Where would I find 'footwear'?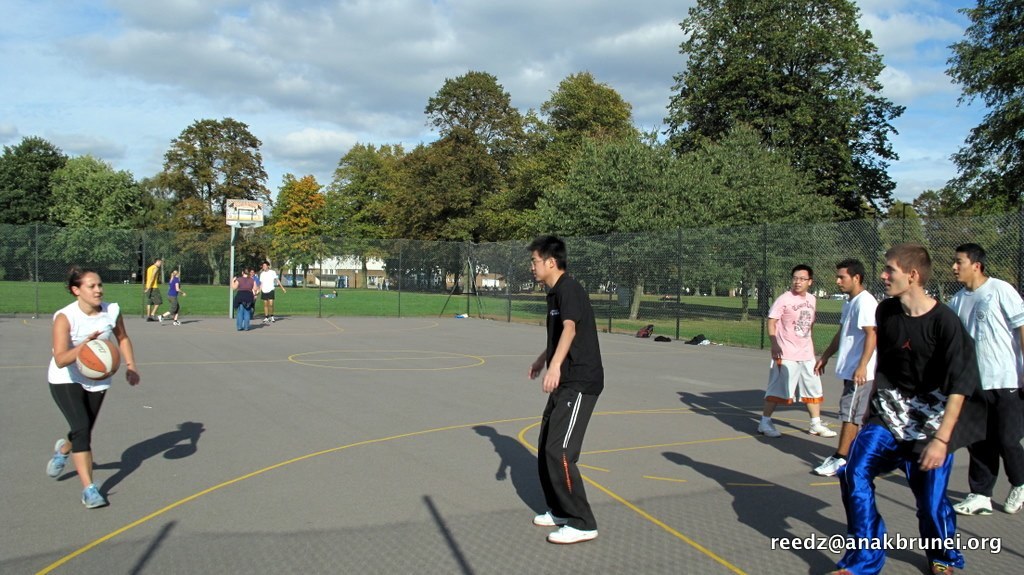
At <box>157,313,162,323</box>.
